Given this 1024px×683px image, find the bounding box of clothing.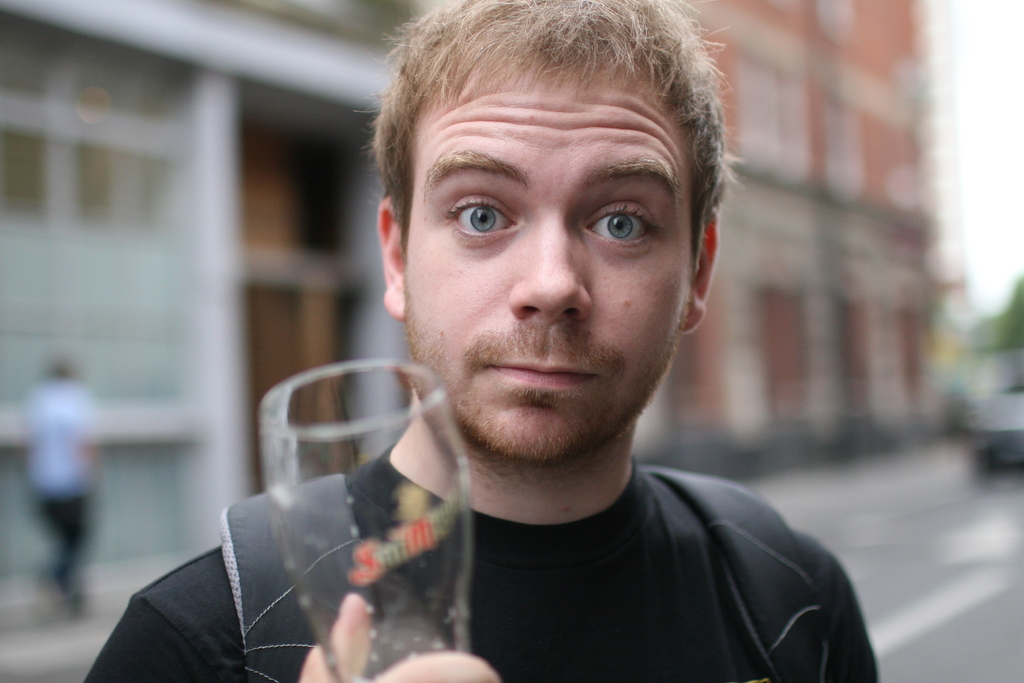
[27, 387, 93, 586].
